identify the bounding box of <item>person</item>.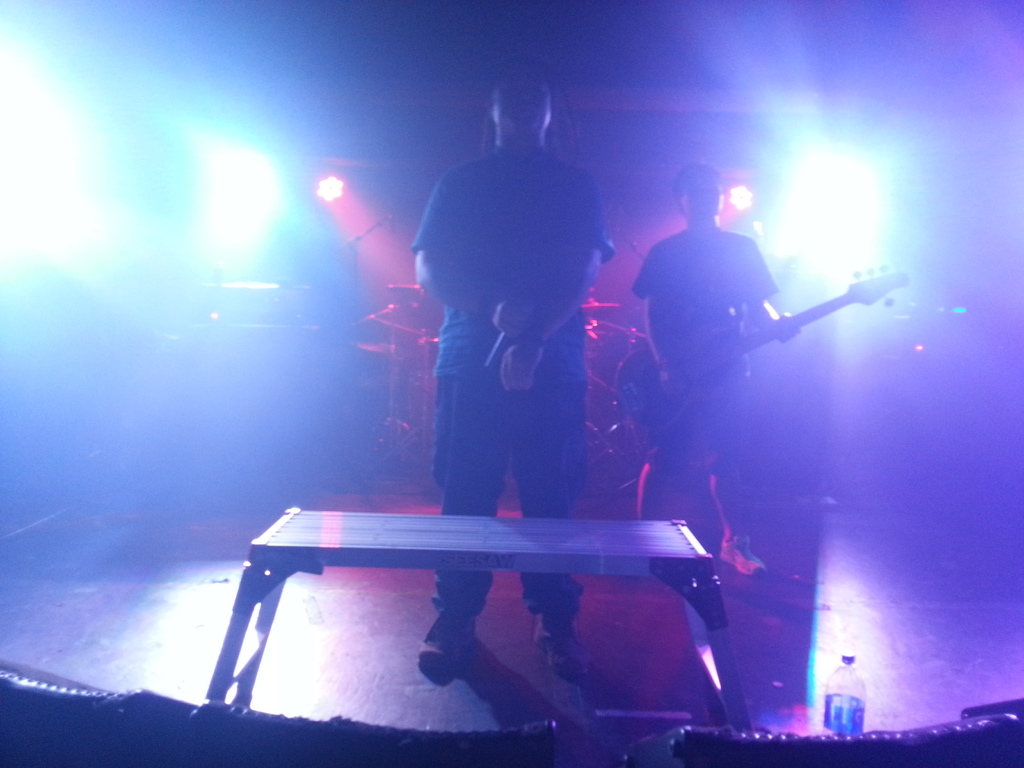
(405,53,598,679).
